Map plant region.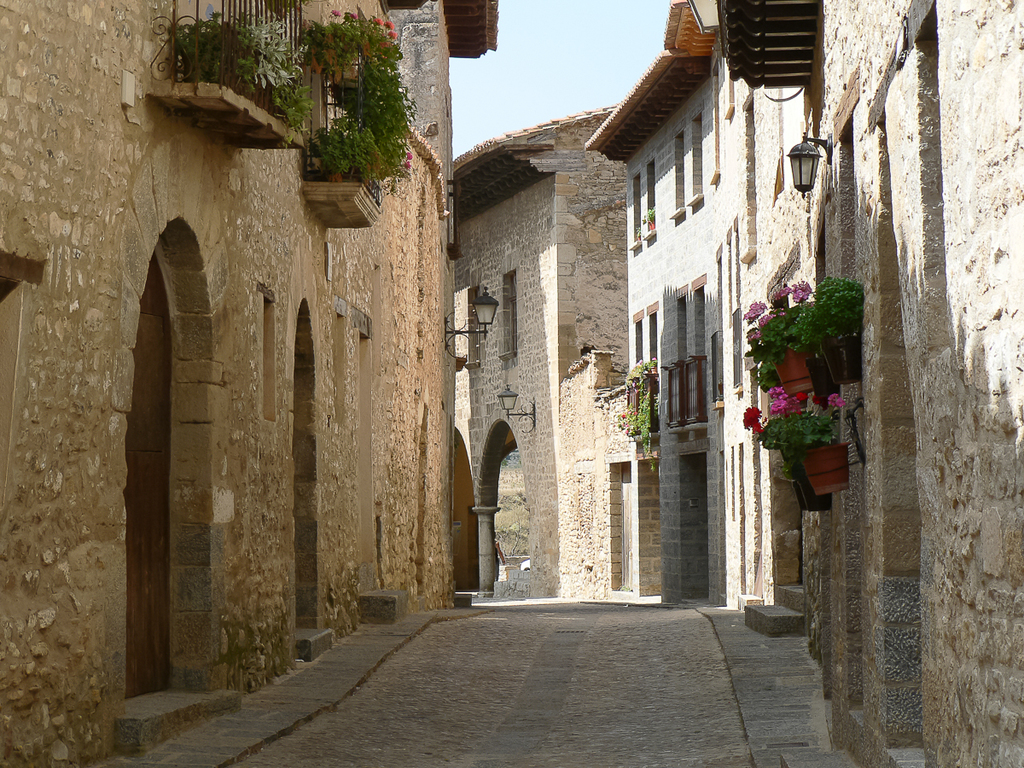
Mapped to Rect(621, 352, 653, 383).
